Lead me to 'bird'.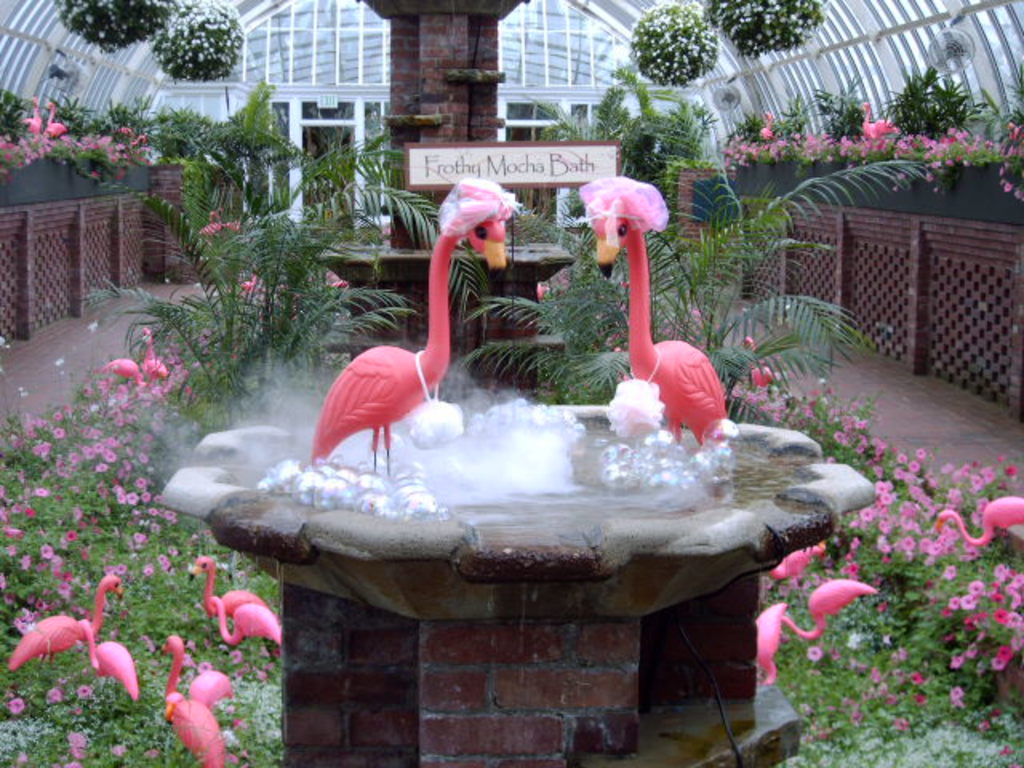
Lead to <bbox>160, 638, 213, 766</bbox>.
